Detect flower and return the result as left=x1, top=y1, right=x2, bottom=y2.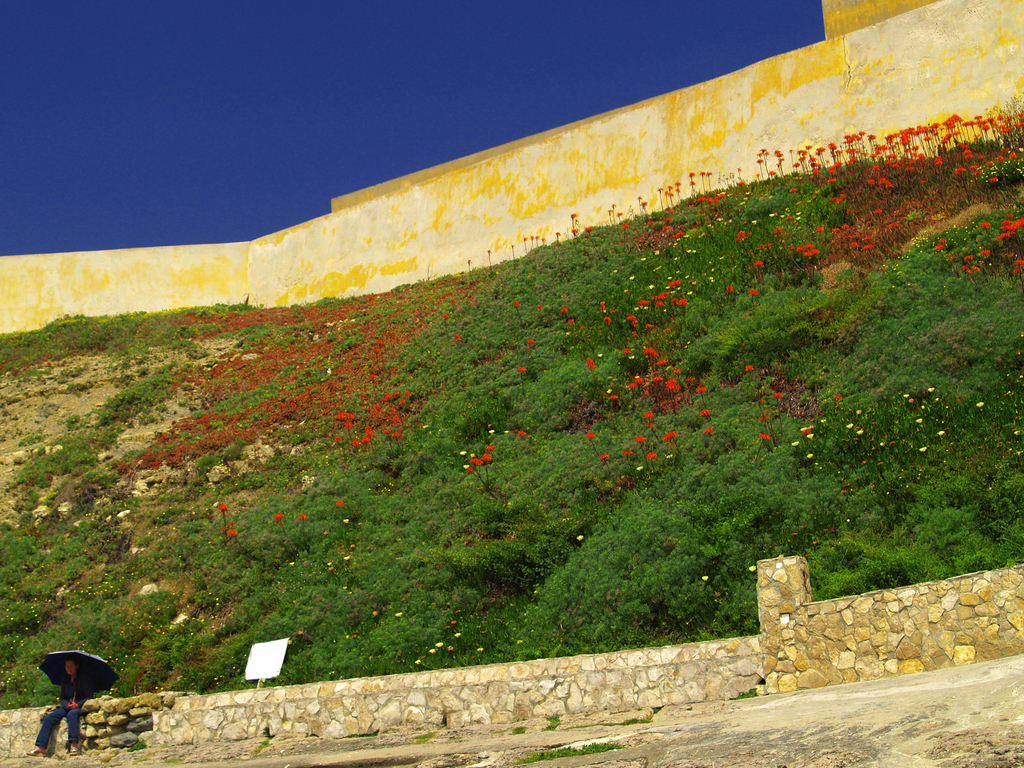
left=417, top=658, right=420, bottom=664.
